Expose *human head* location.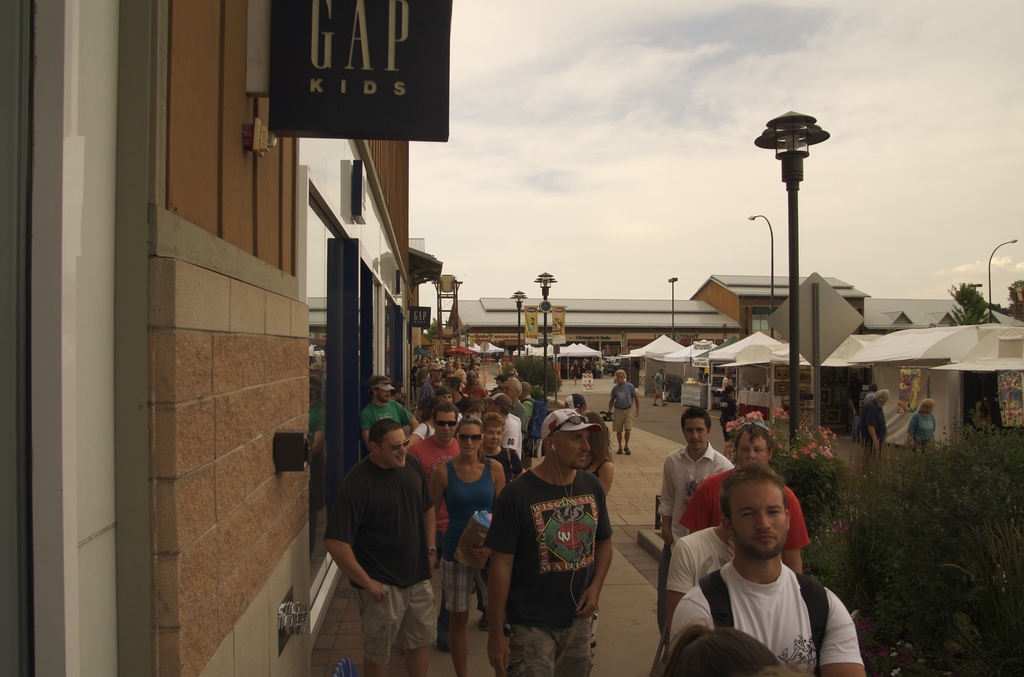
Exposed at (865,382,879,396).
